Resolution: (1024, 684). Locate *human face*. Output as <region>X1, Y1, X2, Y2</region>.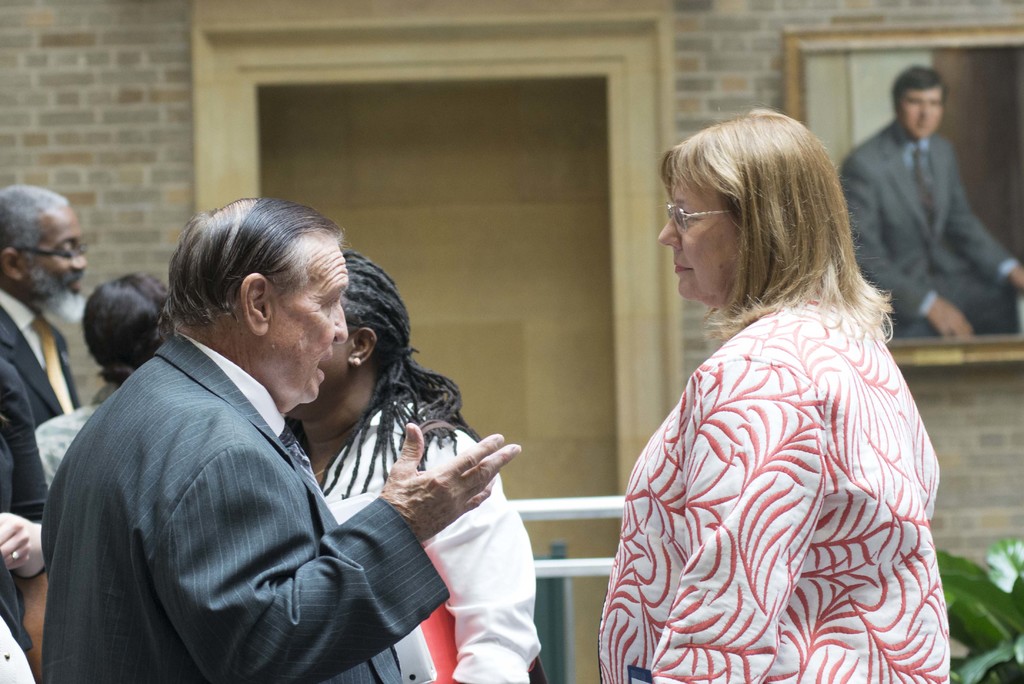
<region>264, 245, 353, 403</region>.
